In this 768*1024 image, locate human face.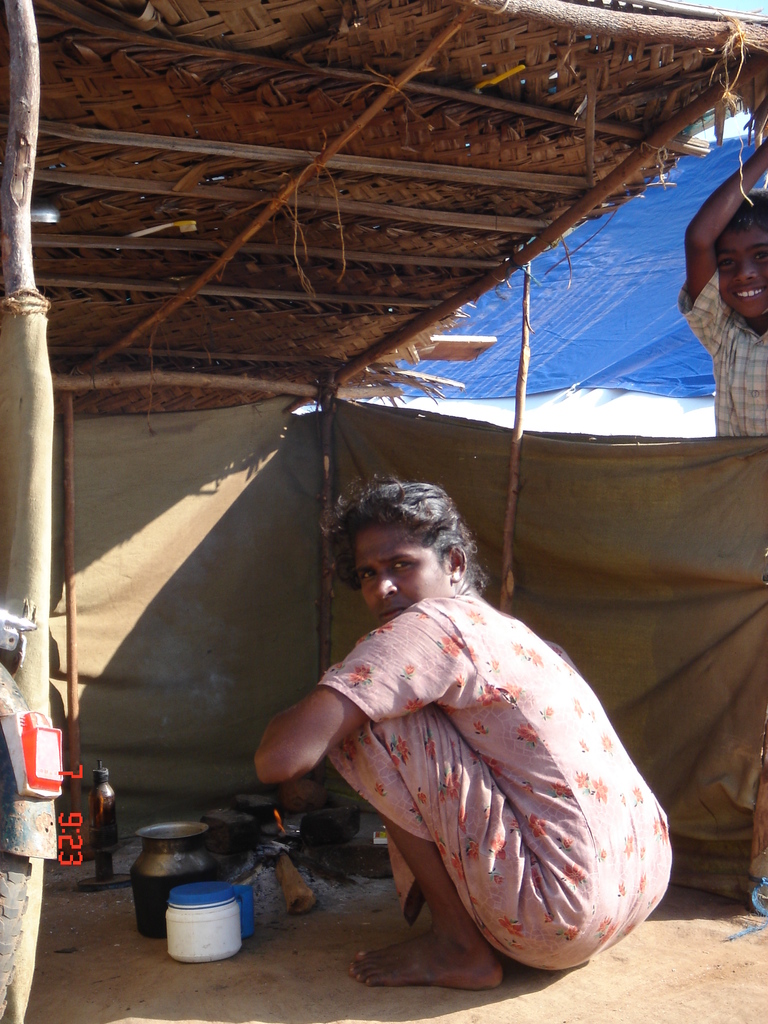
Bounding box: crop(709, 220, 767, 323).
